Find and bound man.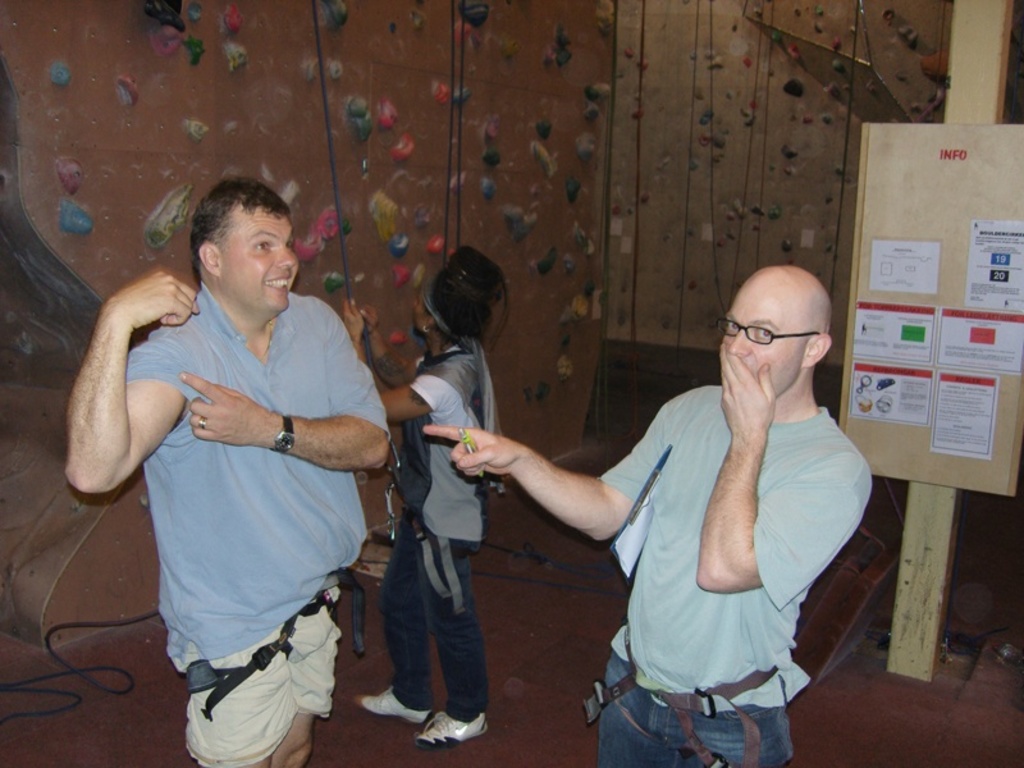
Bound: bbox(420, 261, 872, 767).
